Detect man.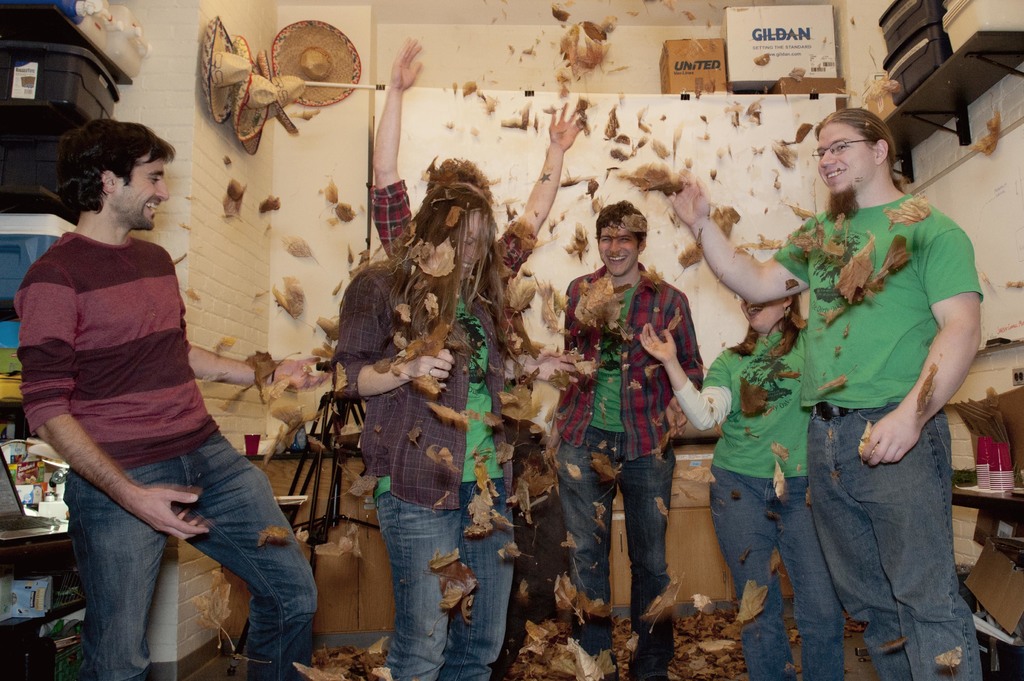
Detected at BBox(368, 33, 584, 680).
